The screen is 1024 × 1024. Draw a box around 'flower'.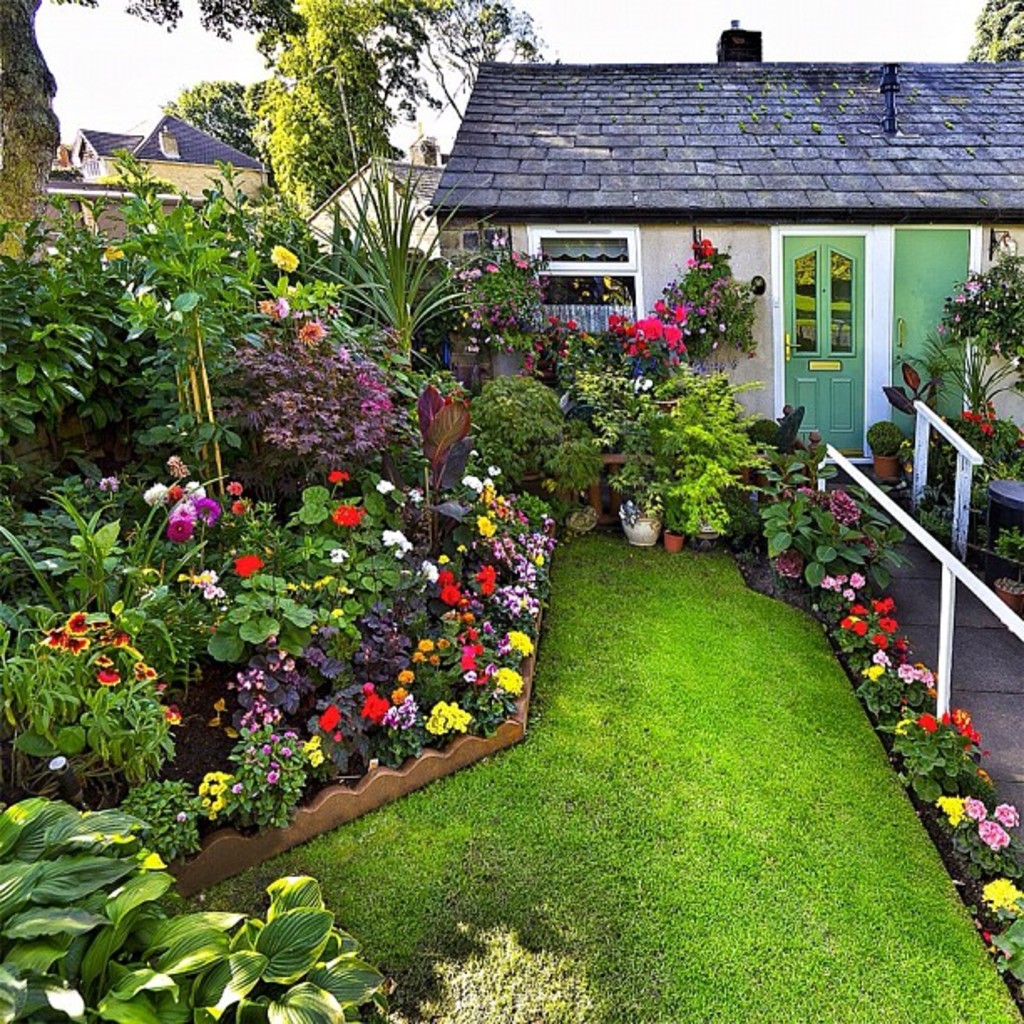
x1=458, y1=641, x2=485, y2=673.
